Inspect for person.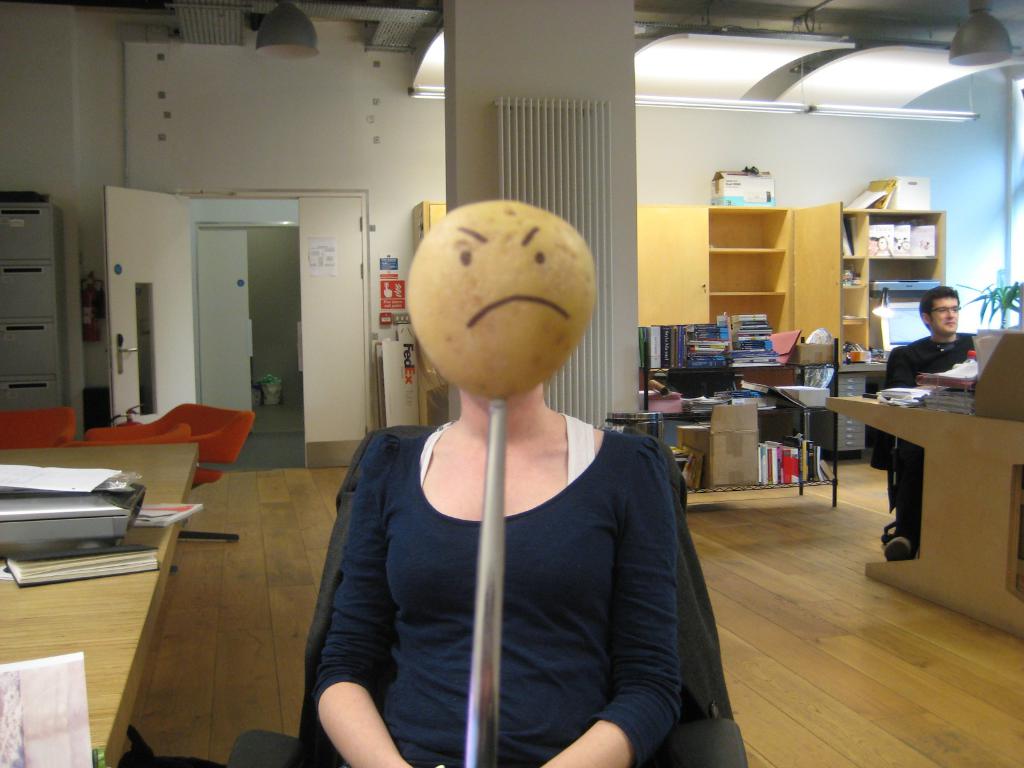
Inspection: box=[881, 286, 980, 559].
